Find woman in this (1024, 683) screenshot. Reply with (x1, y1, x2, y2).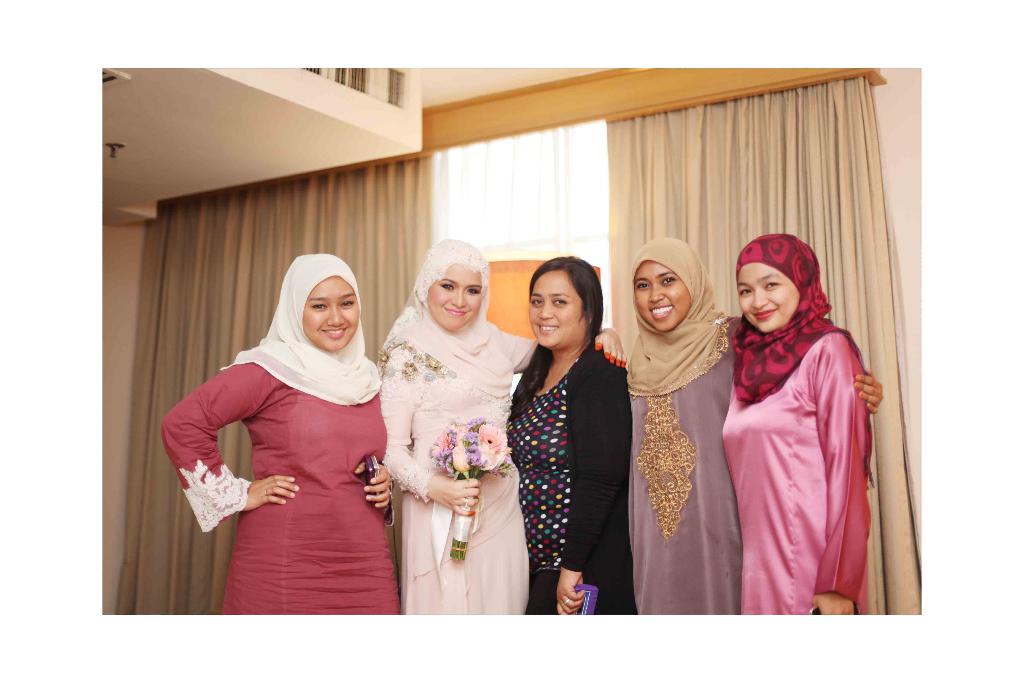
(171, 238, 404, 622).
